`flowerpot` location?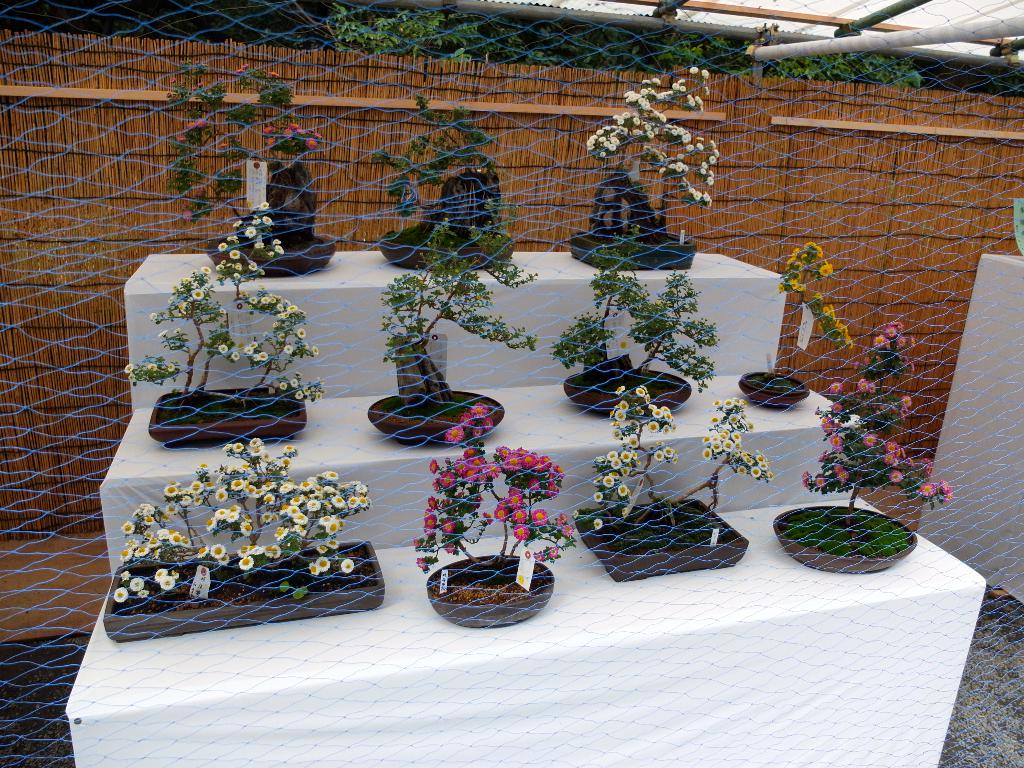
bbox=[572, 225, 700, 267]
